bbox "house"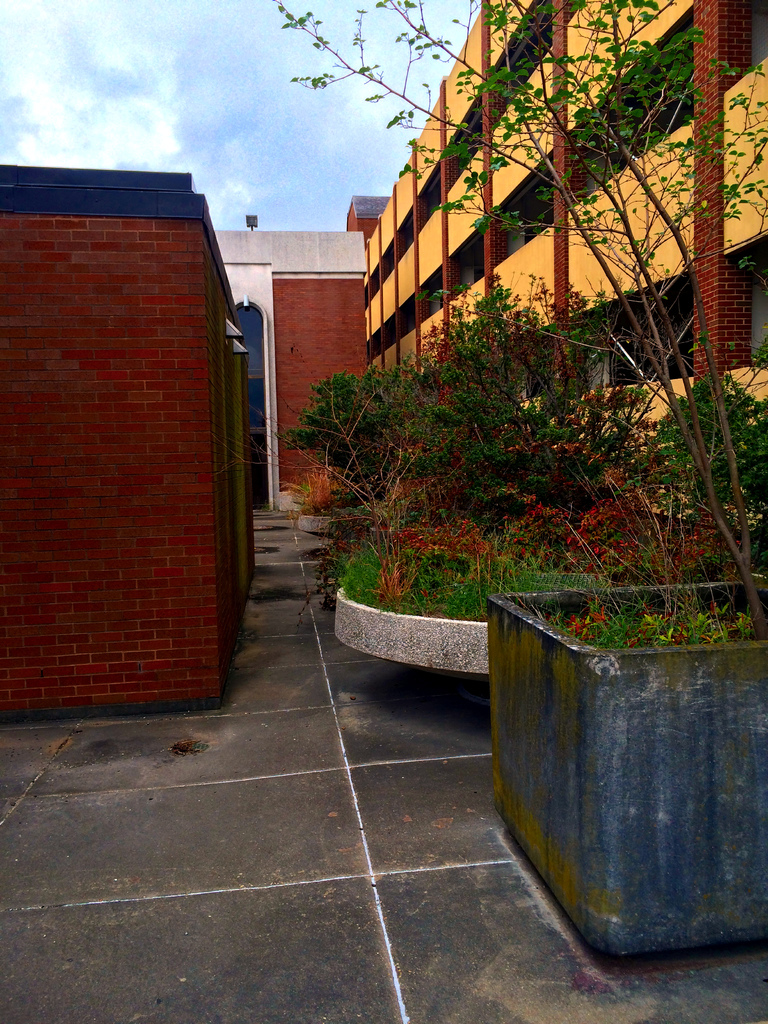
360:0:767:465
